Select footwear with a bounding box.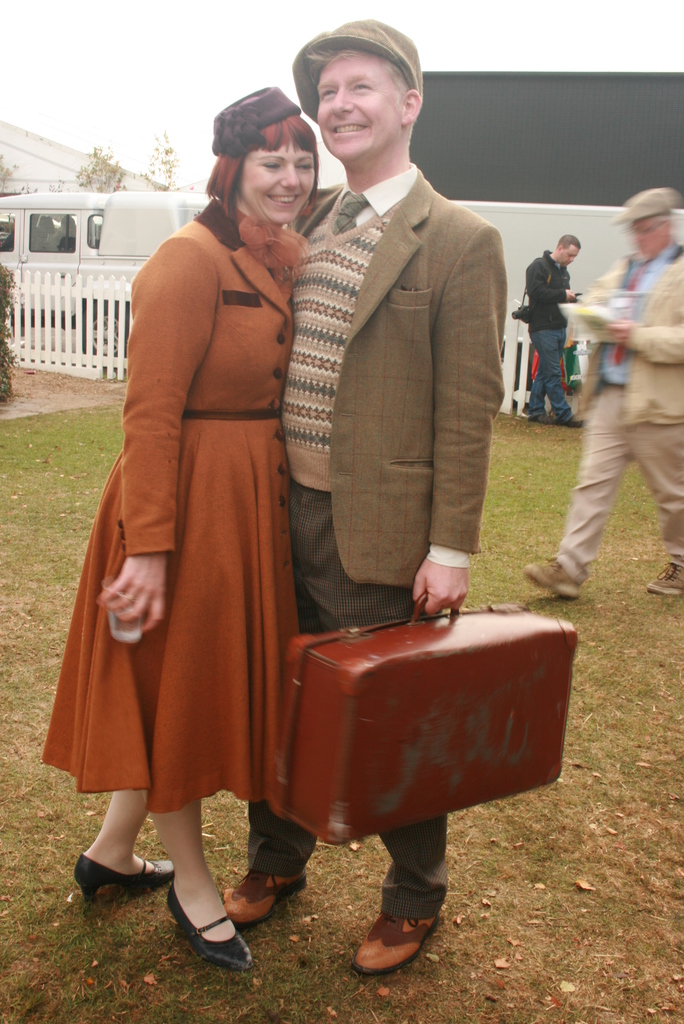
x1=555, y1=415, x2=583, y2=428.
